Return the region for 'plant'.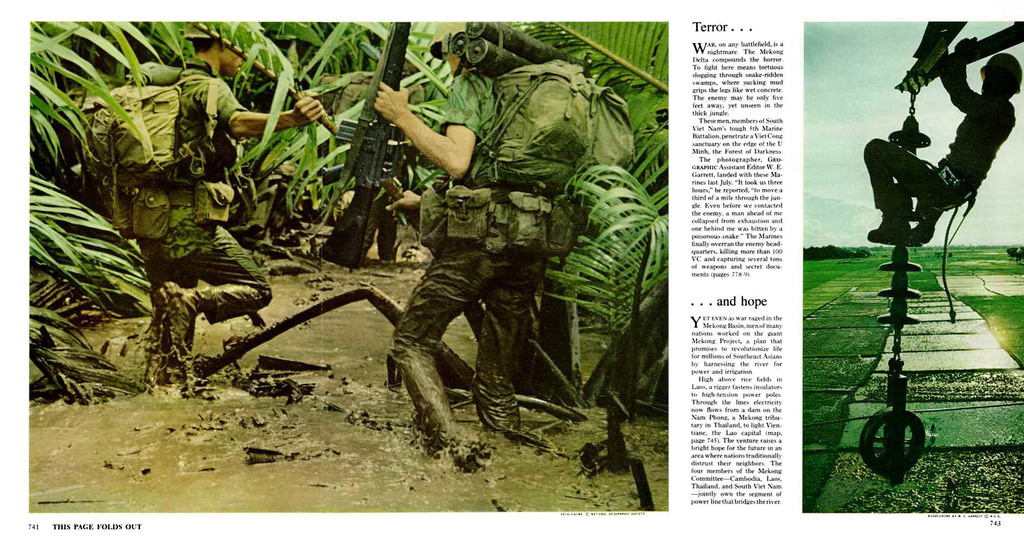
{"x1": 806, "y1": 246, "x2": 1023, "y2": 518}.
